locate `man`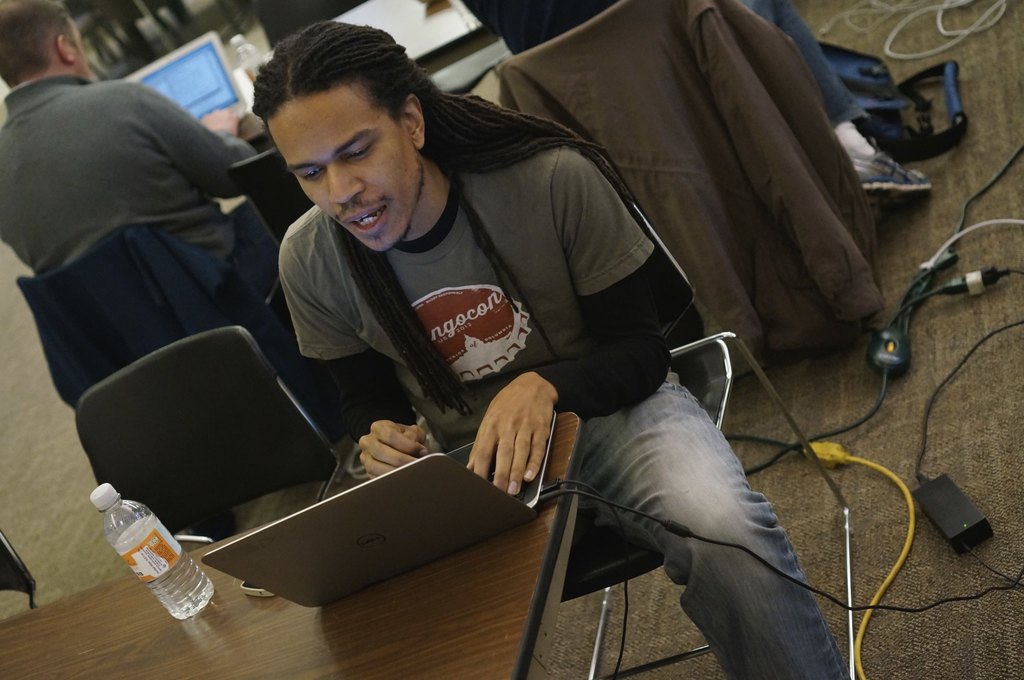
region(0, 0, 264, 286)
